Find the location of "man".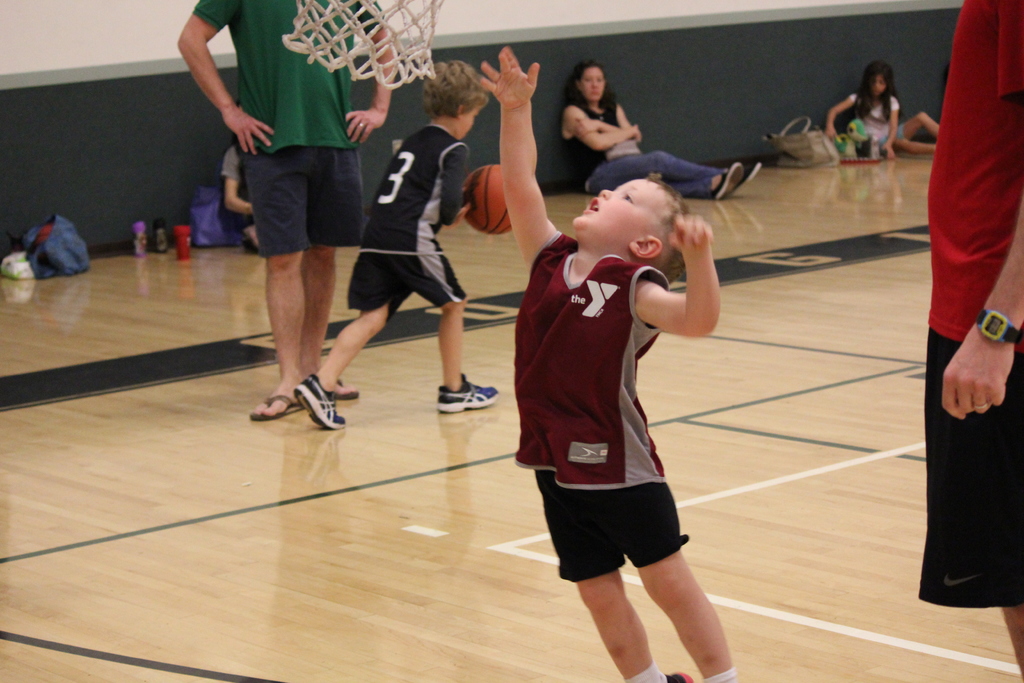
Location: (left=209, top=9, right=390, bottom=417).
